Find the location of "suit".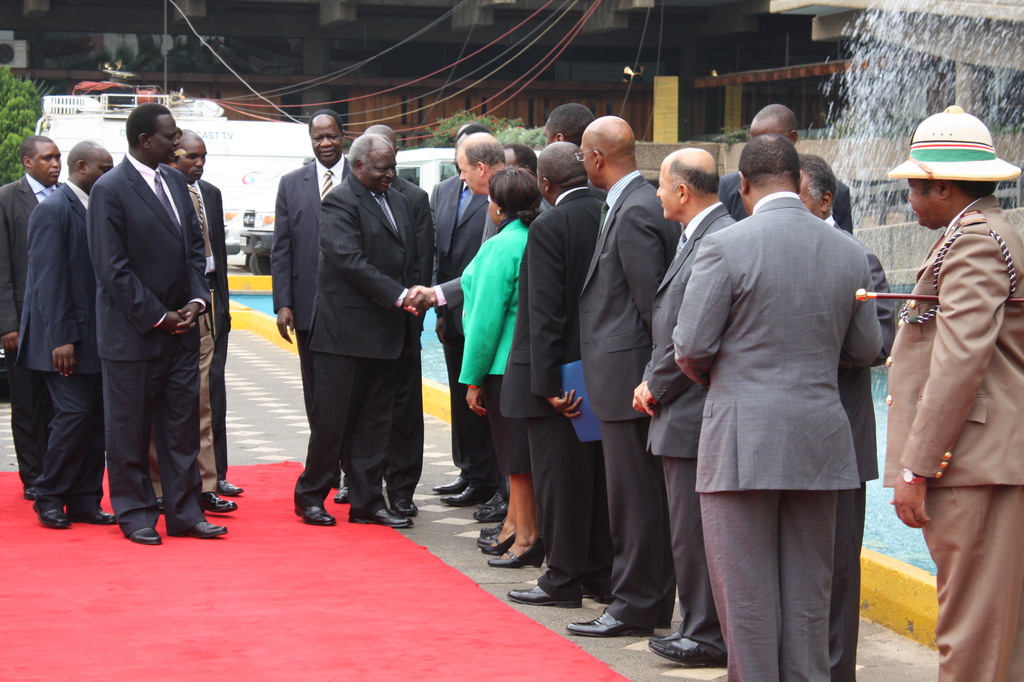
Location: bbox=[882, 196, 1023, 681].
